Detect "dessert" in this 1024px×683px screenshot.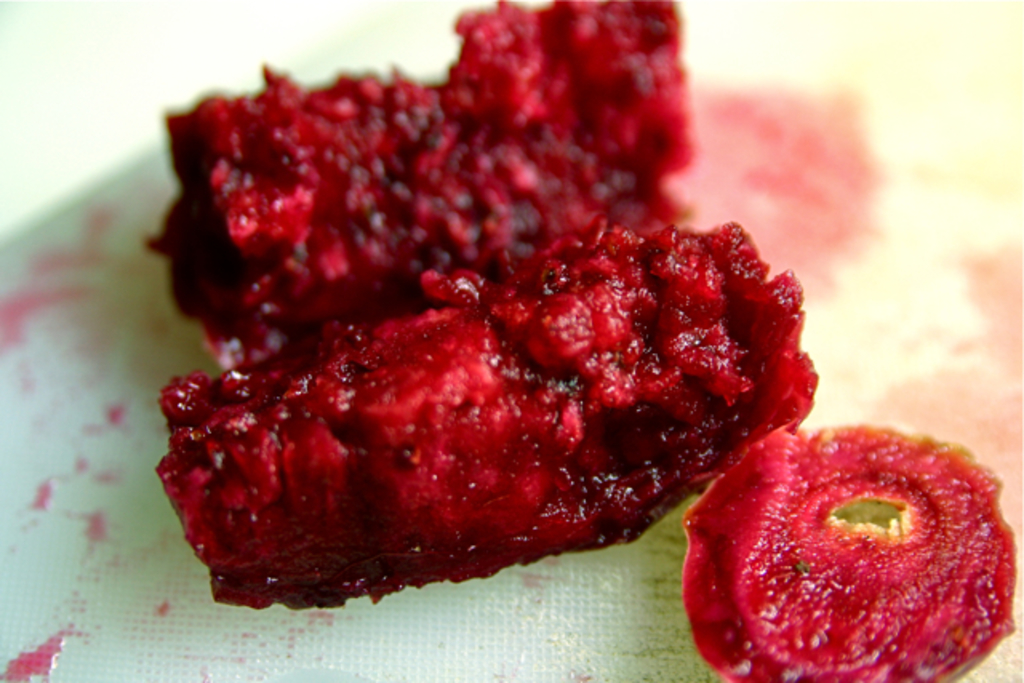
Detection: rect(157, 0, 1022, 681).
